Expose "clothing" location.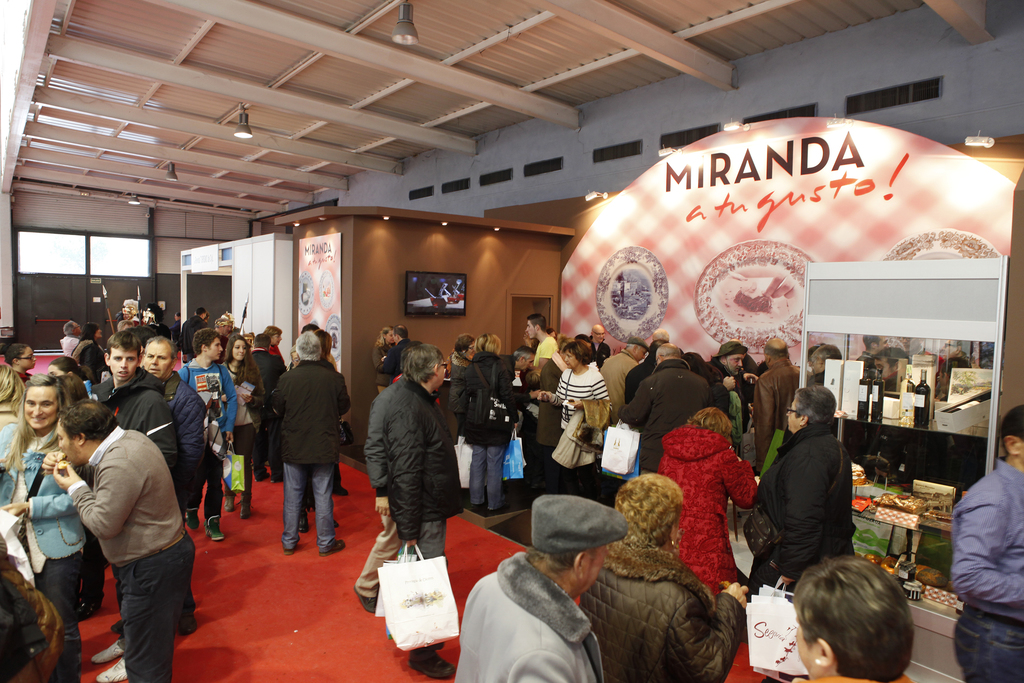
Exposed at BBox(181, 346, 234, 526).
